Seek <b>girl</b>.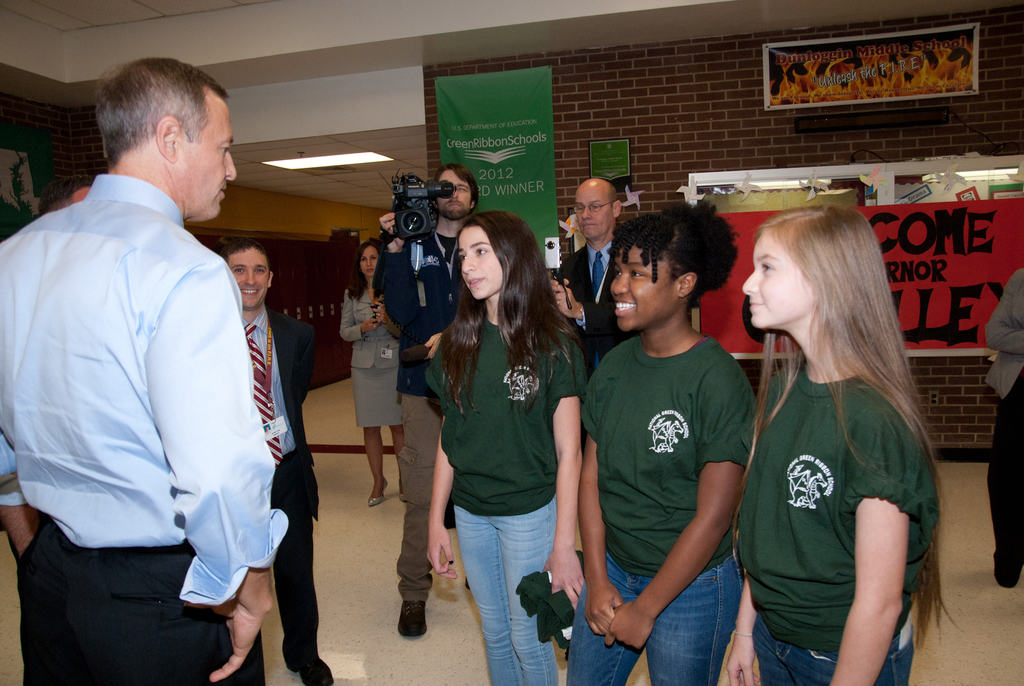
x1=425, y1=213, x2=582, y2=685.
